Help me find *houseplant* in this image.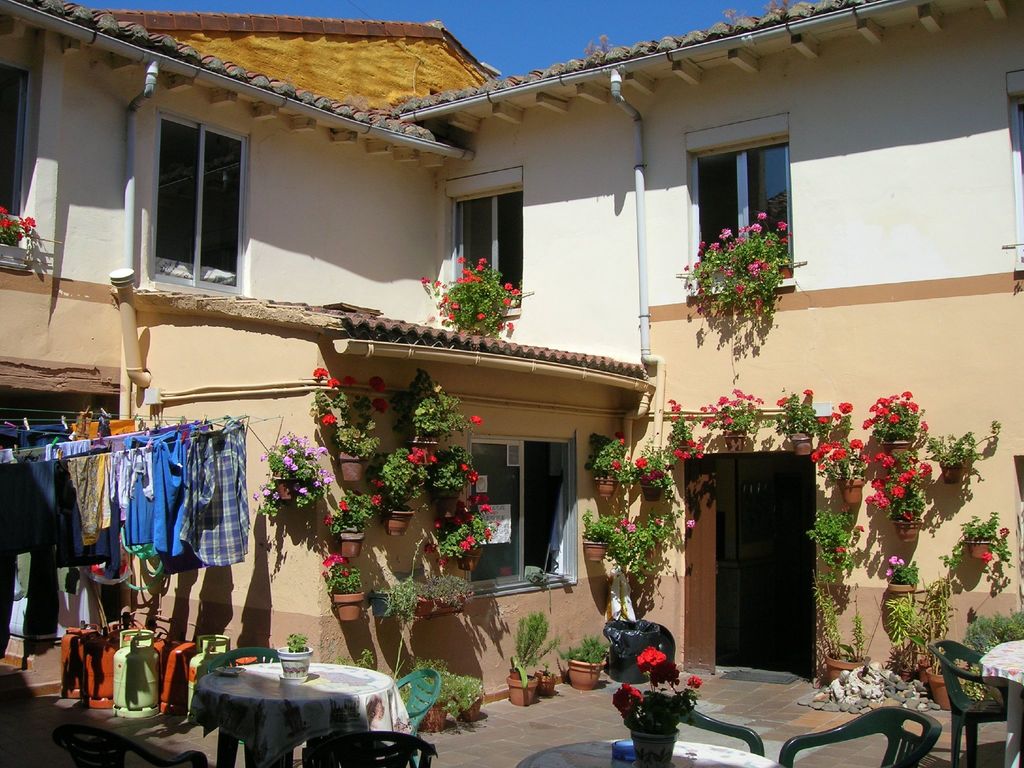
Found it: <box>615,646,700,767</box>.
